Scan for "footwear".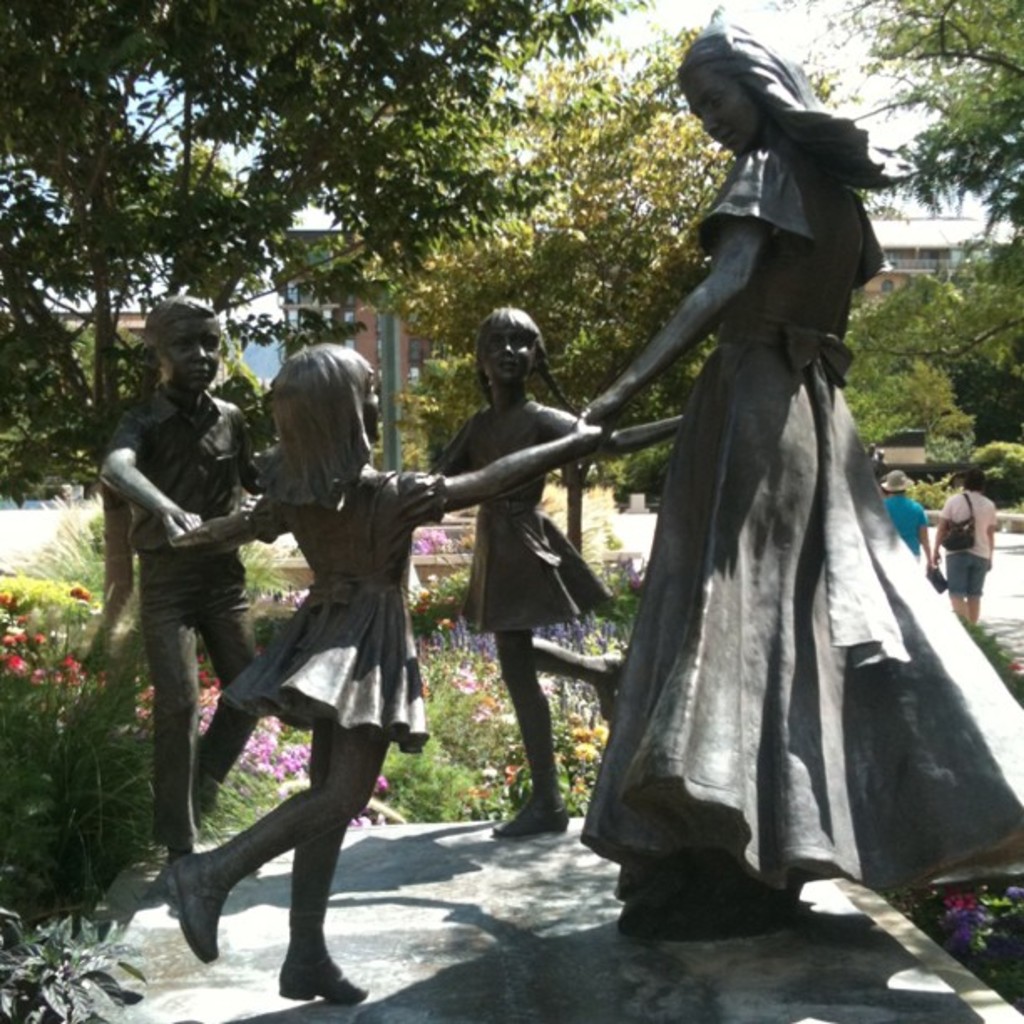
Scan result: [x1=264, y1=950, x2=375, y2=1009].
